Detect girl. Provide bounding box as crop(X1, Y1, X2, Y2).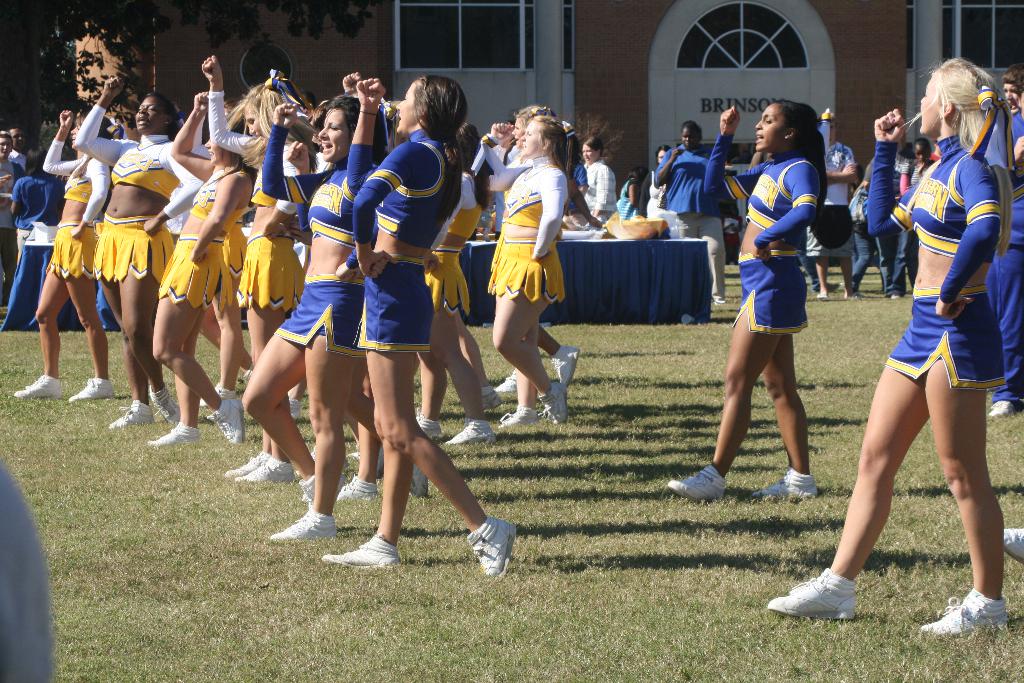
crop(702, 100, 819, 498).
